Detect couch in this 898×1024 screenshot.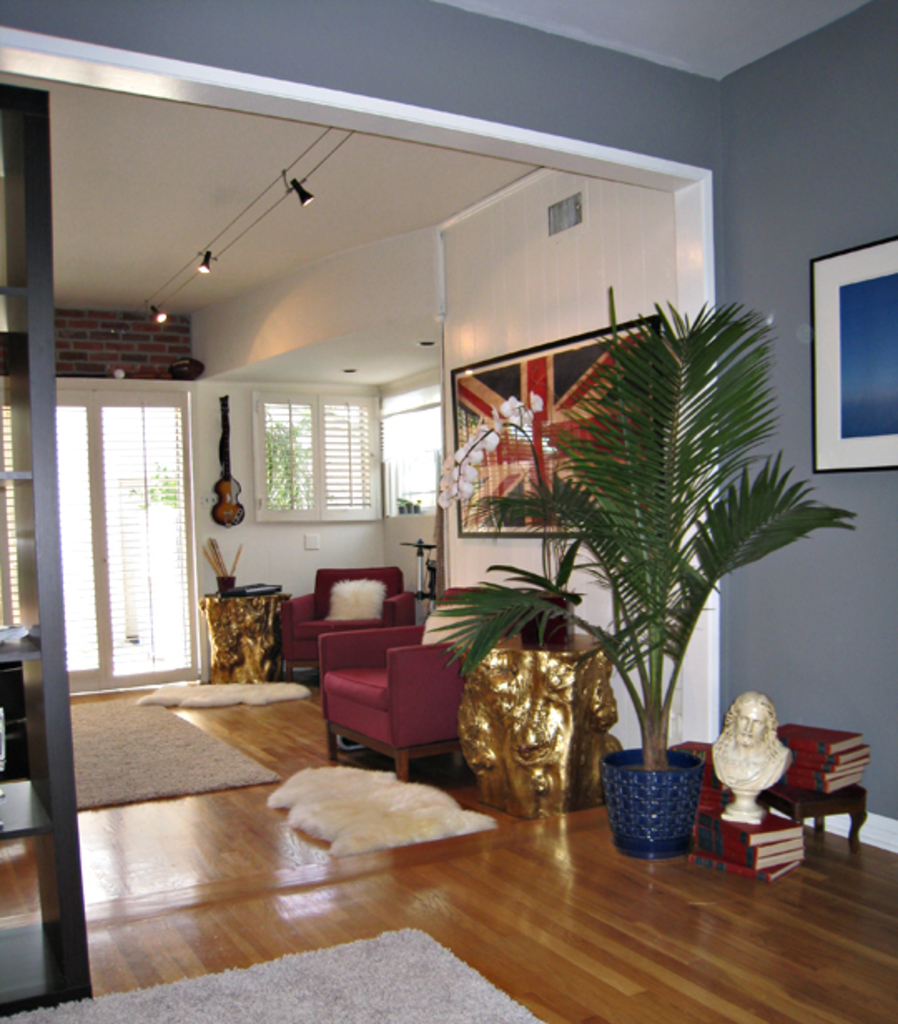
Detection: x1=306, y1=600, x2=540, y2=783.
